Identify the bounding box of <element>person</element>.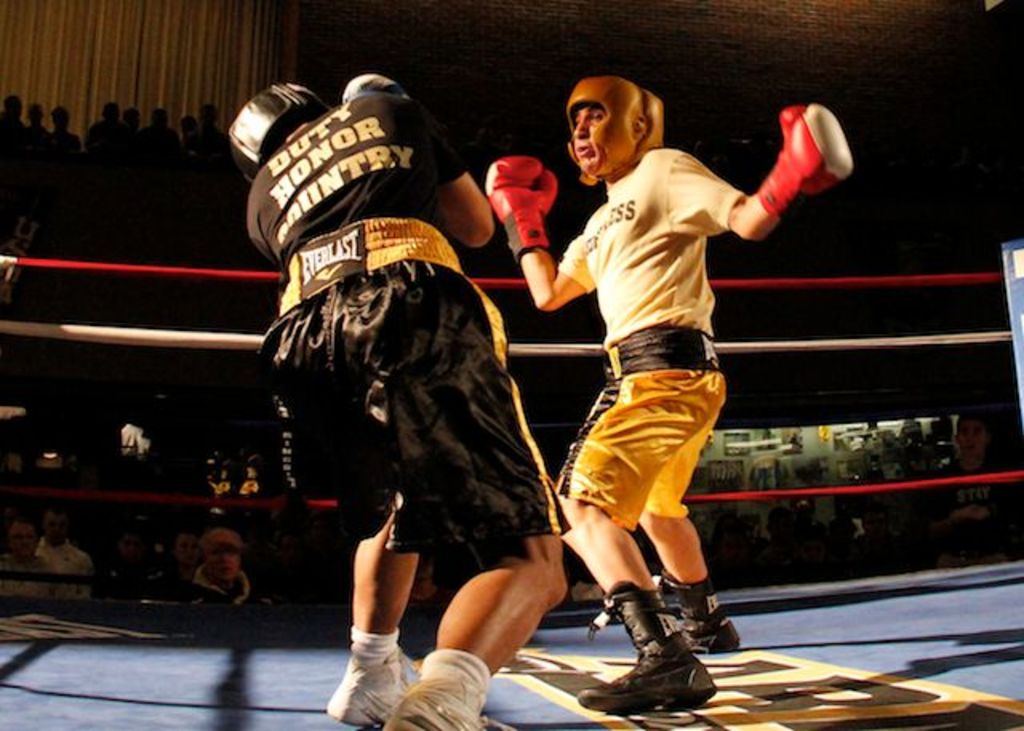
{"left": 224, "top": 61, "right": 568, "bottom": 729}.
